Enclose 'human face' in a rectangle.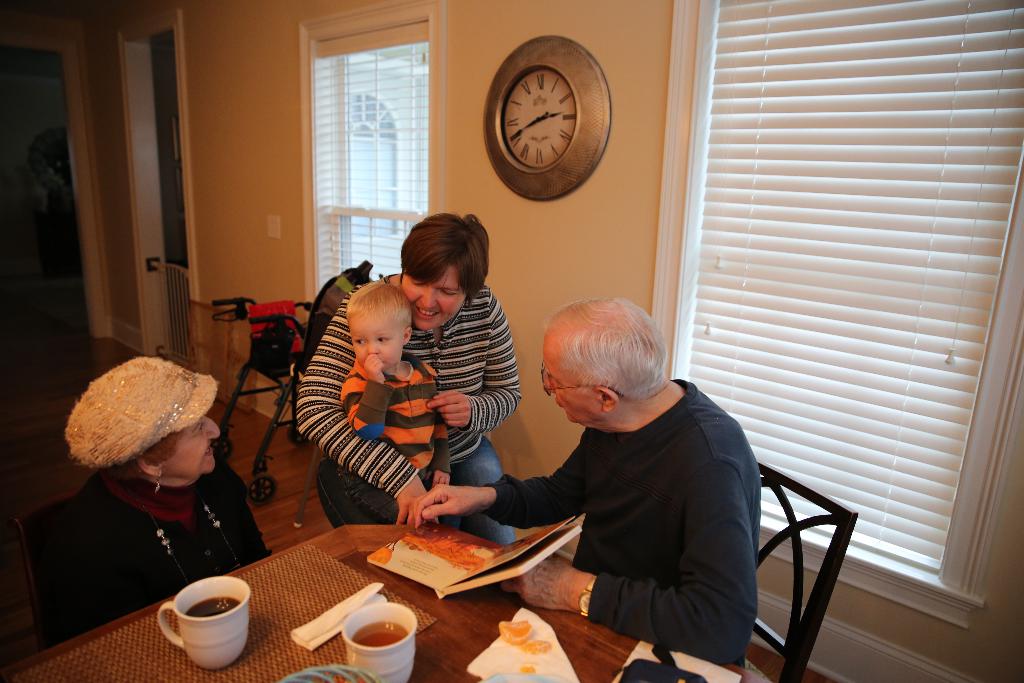
401:262:461:333.
